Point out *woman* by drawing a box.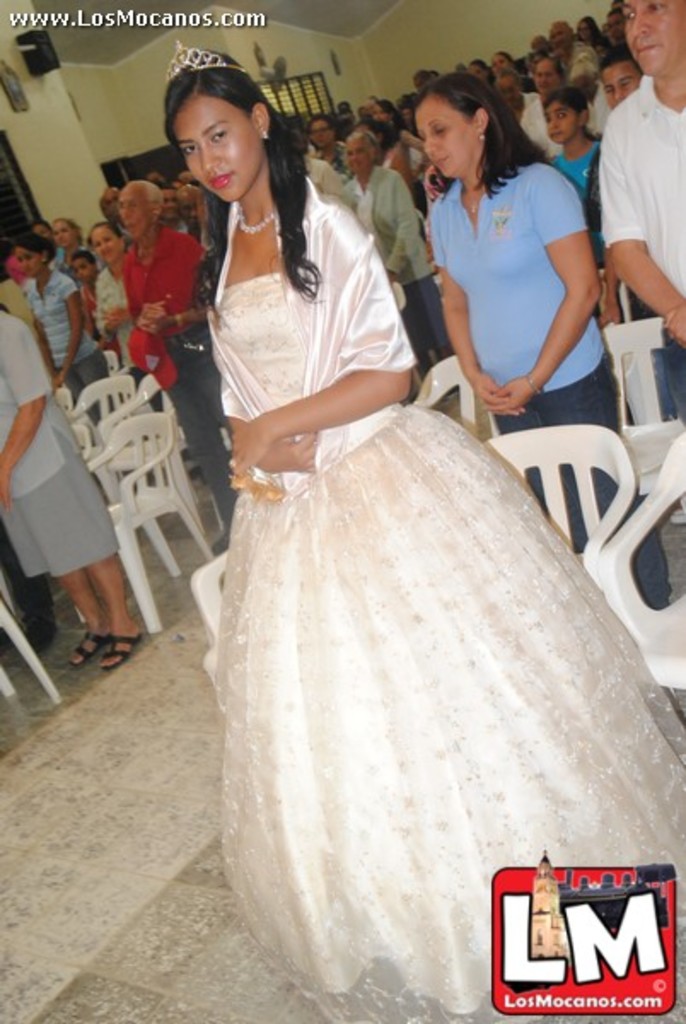
(left=53, top=217, right=85, bottom=276).
